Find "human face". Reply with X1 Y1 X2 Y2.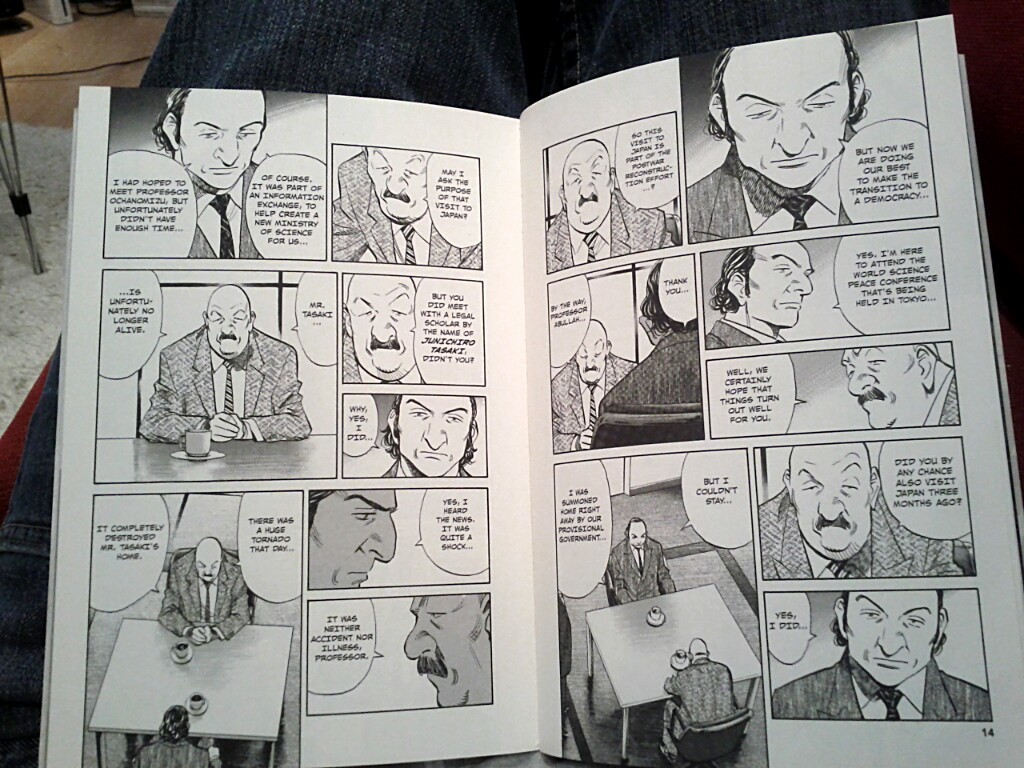
311 484 397 589.
